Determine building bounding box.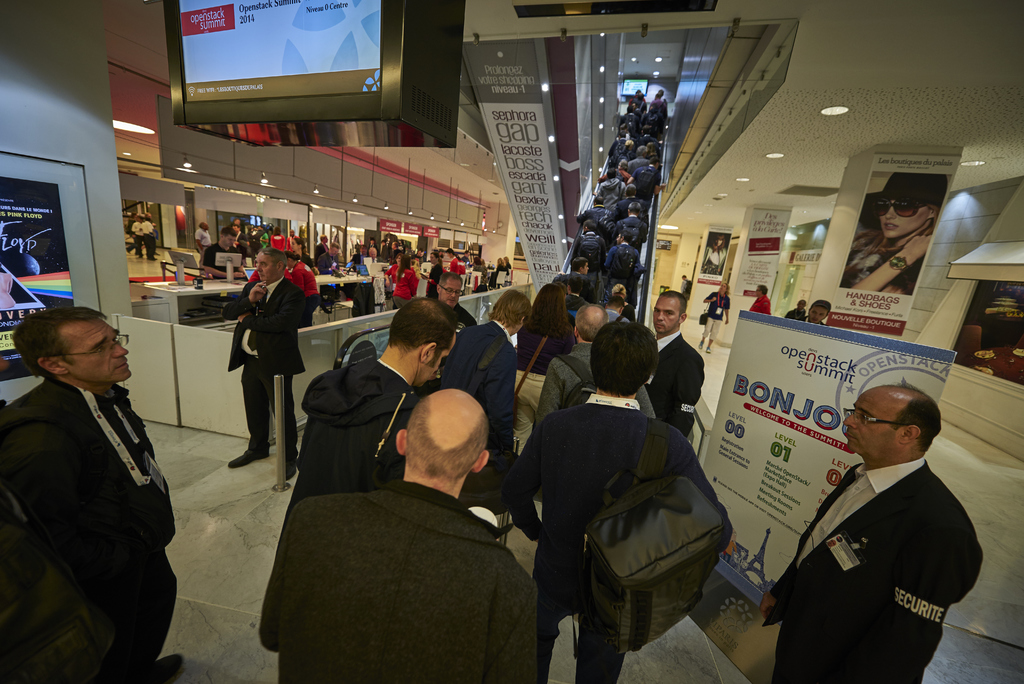
Determined: 1:0:1023:683.
